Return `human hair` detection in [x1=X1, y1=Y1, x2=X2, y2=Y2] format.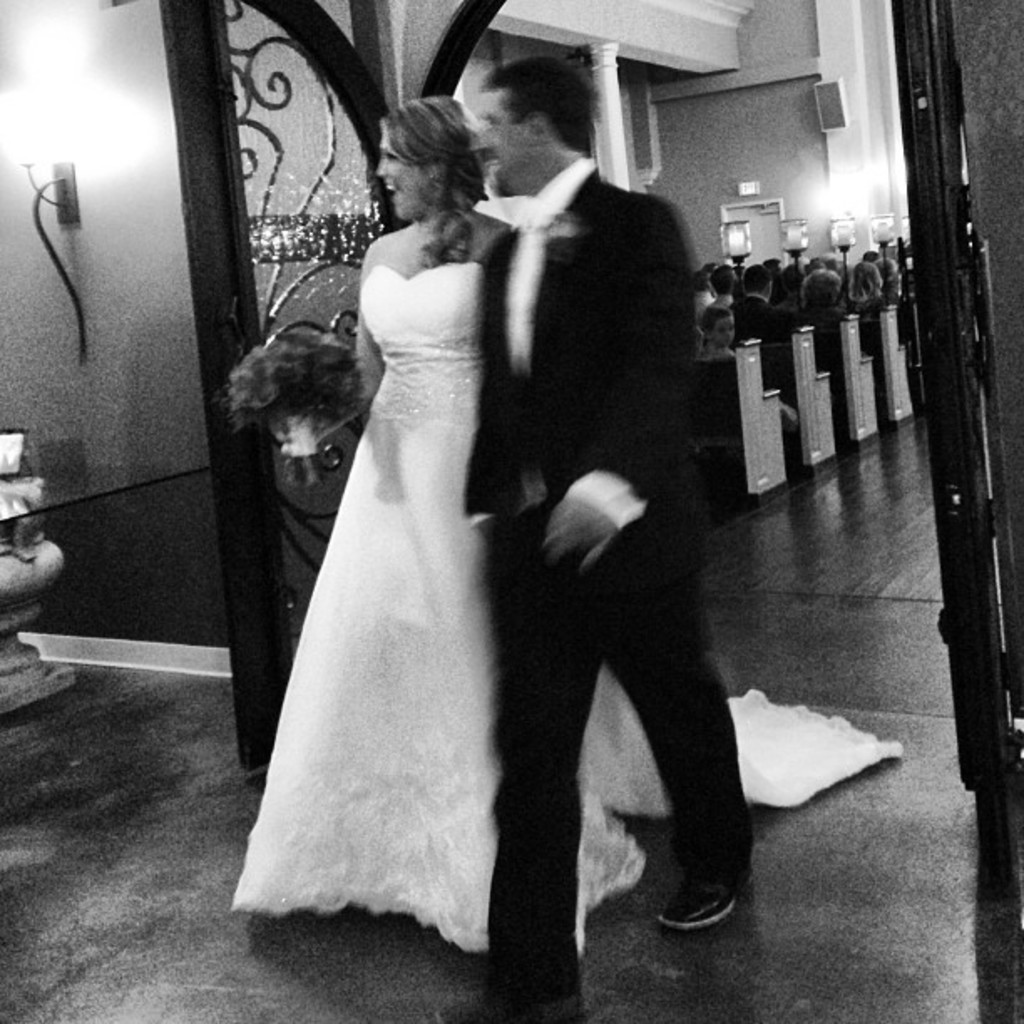
[x1=358, y1=87, x2=495, y2=256].
